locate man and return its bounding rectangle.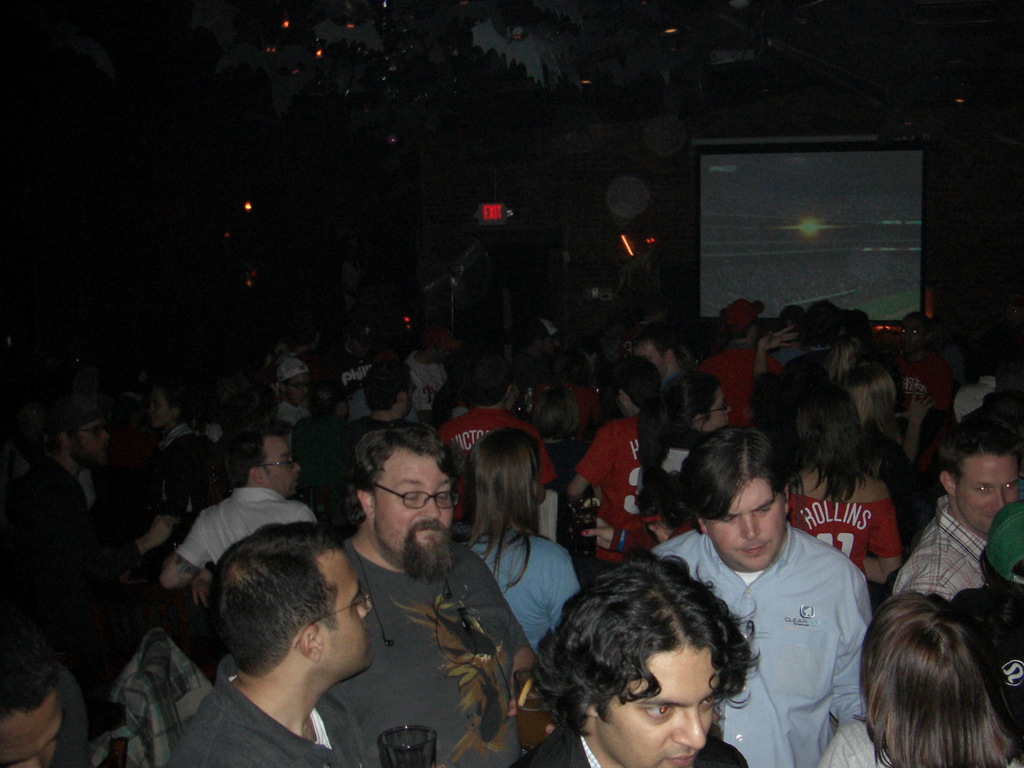
select_region(888, 417, 1023, 590).
